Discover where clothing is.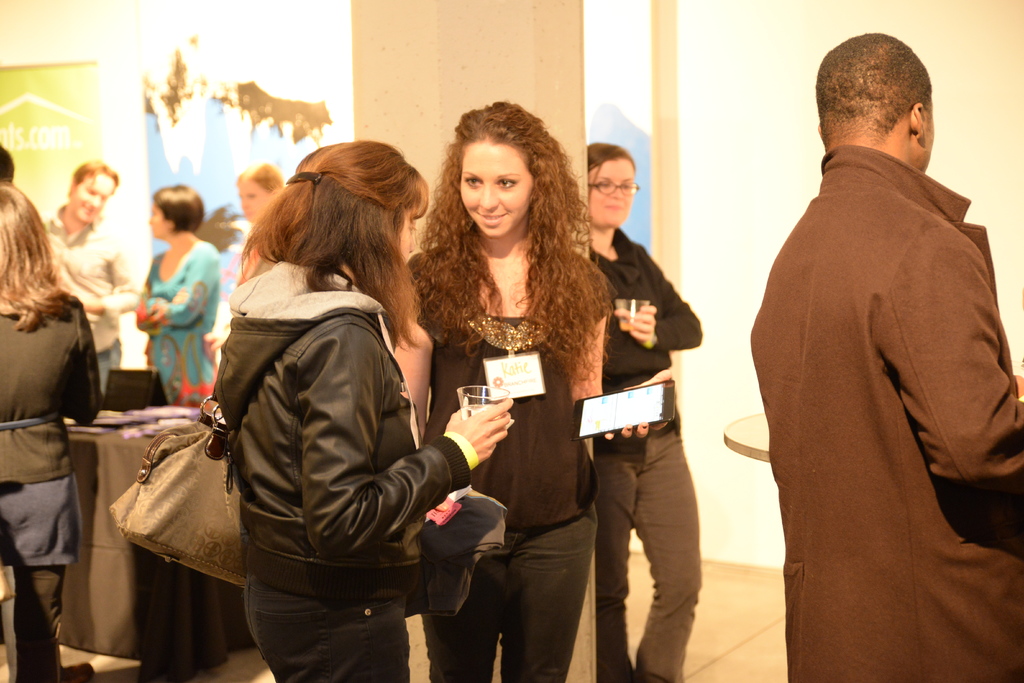
Discovered at BBox(212, 257, 474, 682).
